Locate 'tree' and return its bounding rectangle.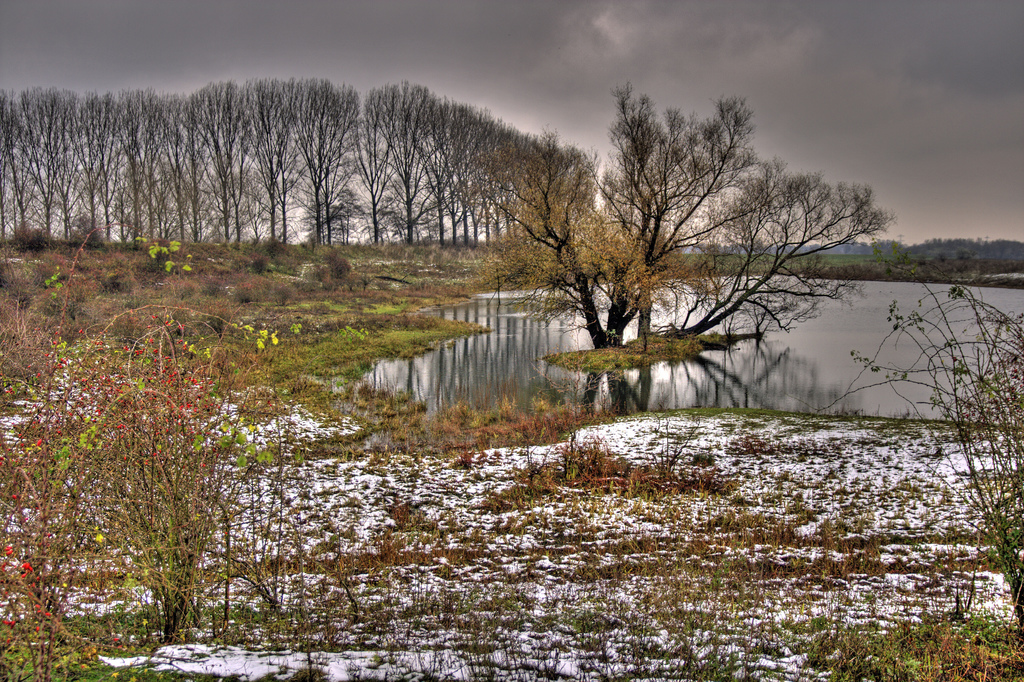
l=466, t=73, r=900, b=359.
